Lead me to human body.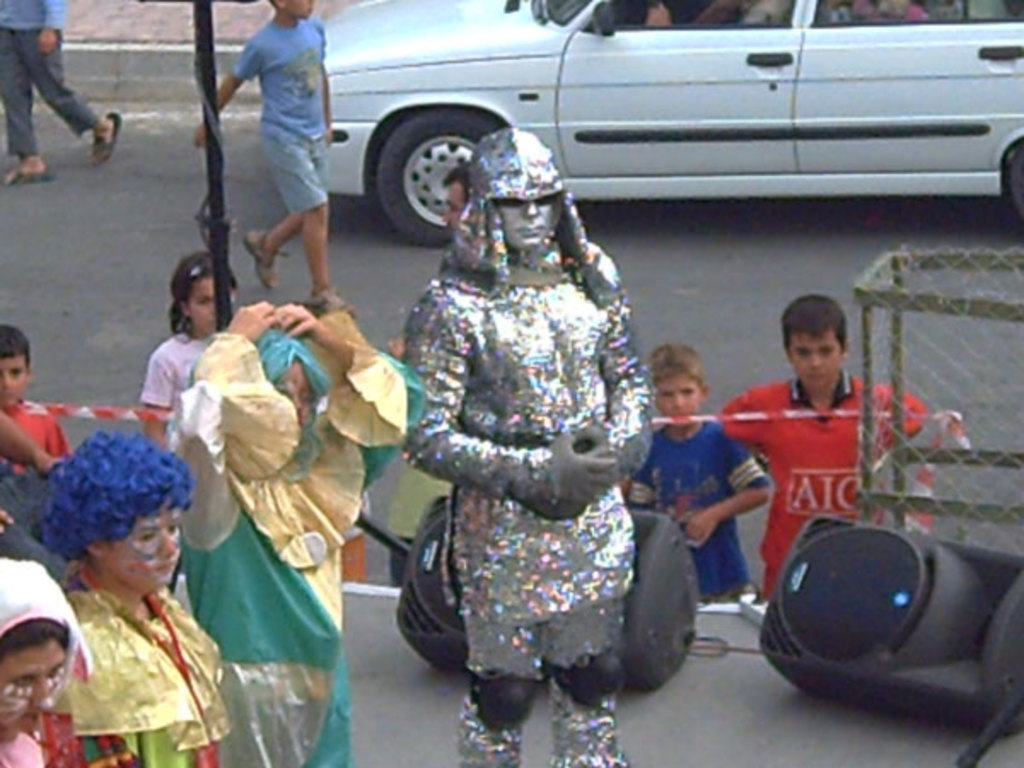
Lead to bbox(0, 686, 131, 766).
